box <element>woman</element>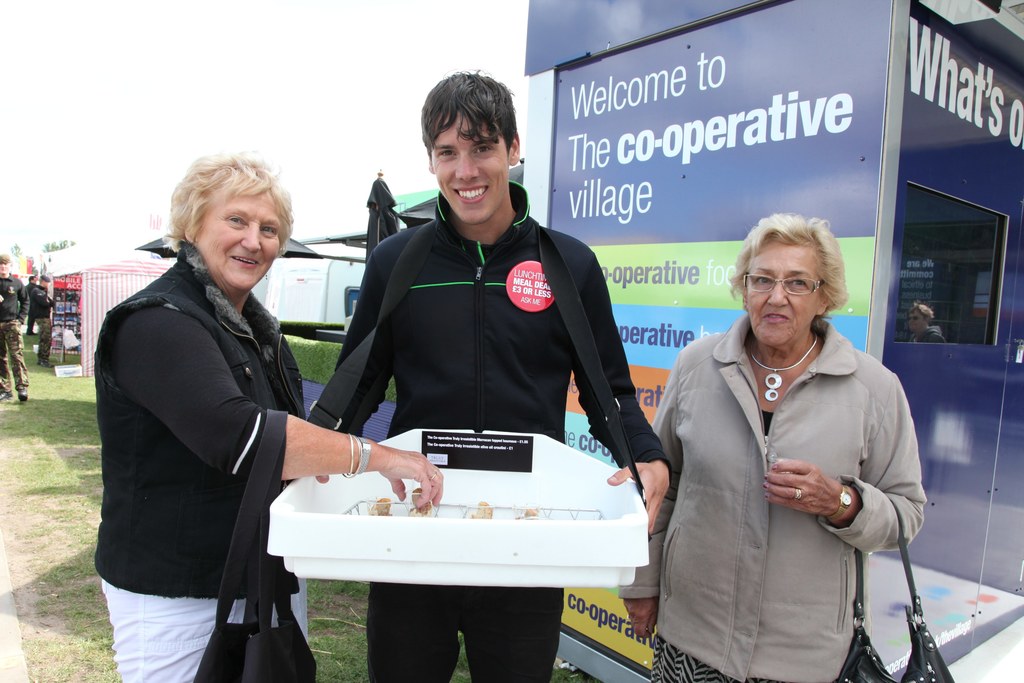
region(614, 210, 927, 682)
